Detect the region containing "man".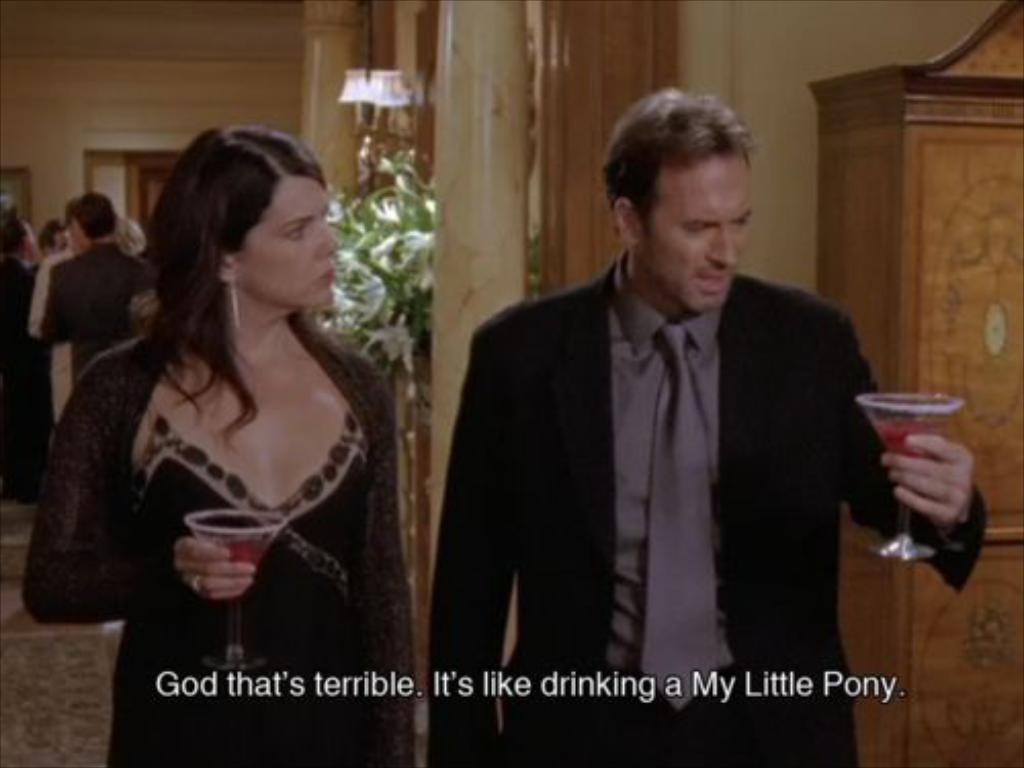
<box>0,213,57,502</box>.
